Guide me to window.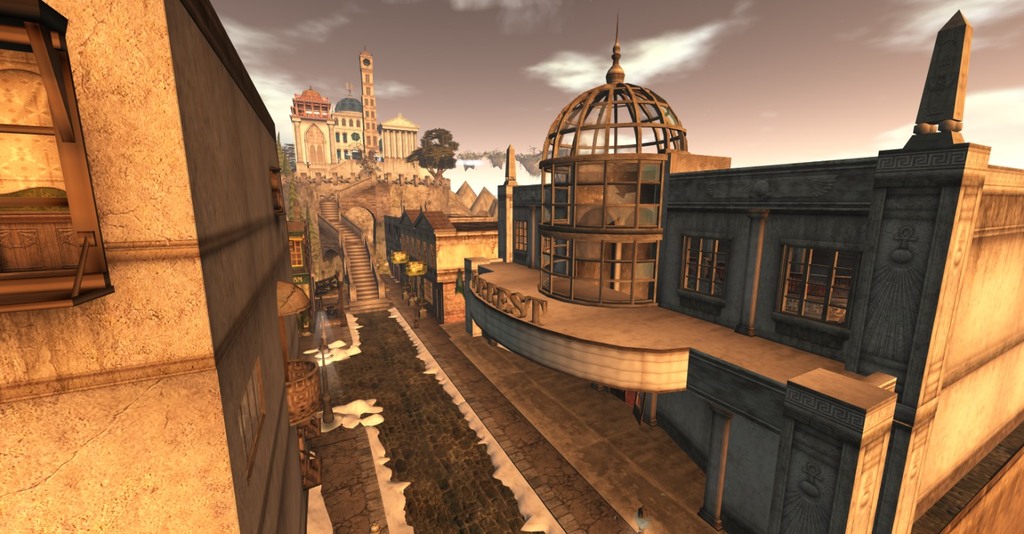
Guidance: region(778, 241, 857, 337).
